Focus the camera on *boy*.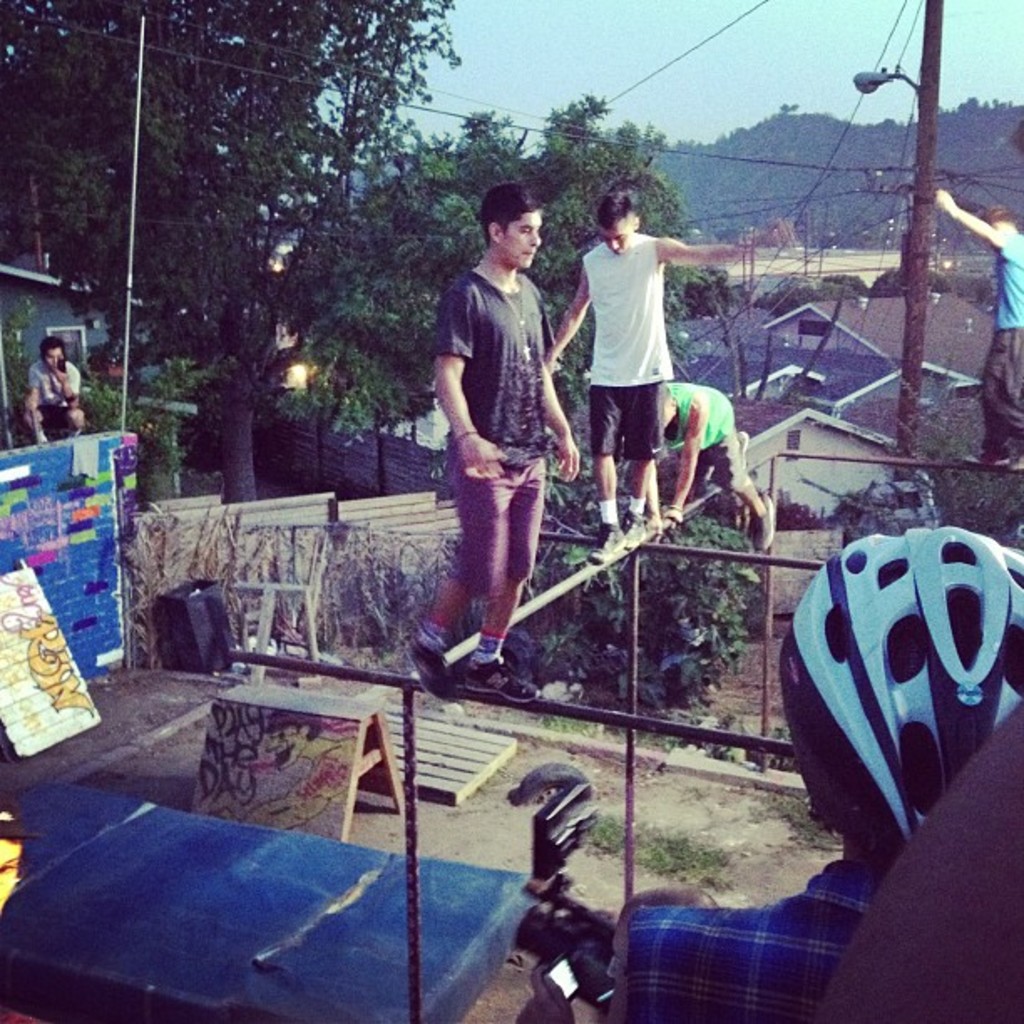
Focus region: (left=644, top=387, right=773, bottom=552).
